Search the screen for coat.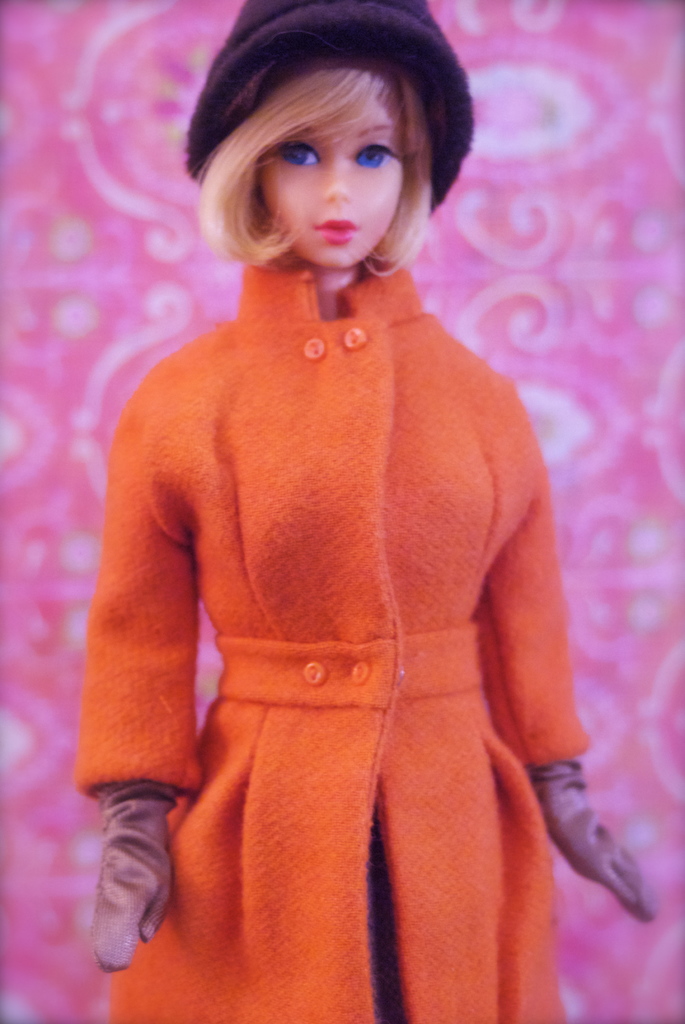
Found at 89, 125, 589, 956.
